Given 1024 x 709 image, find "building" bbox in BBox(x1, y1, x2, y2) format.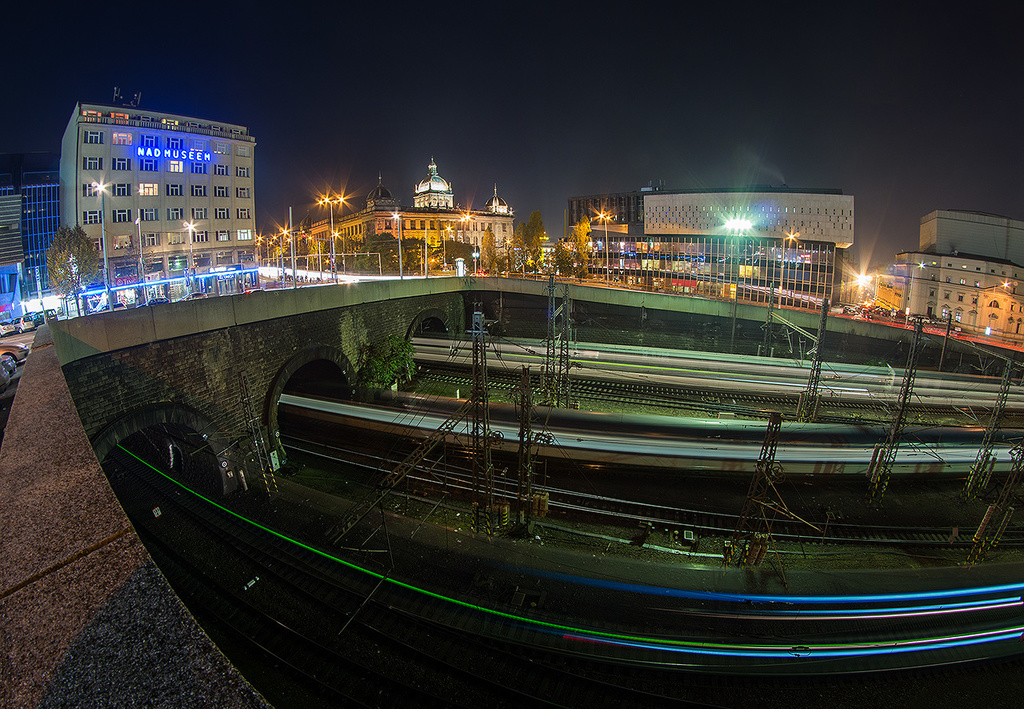
BBox(574, 188, 854, 312).
